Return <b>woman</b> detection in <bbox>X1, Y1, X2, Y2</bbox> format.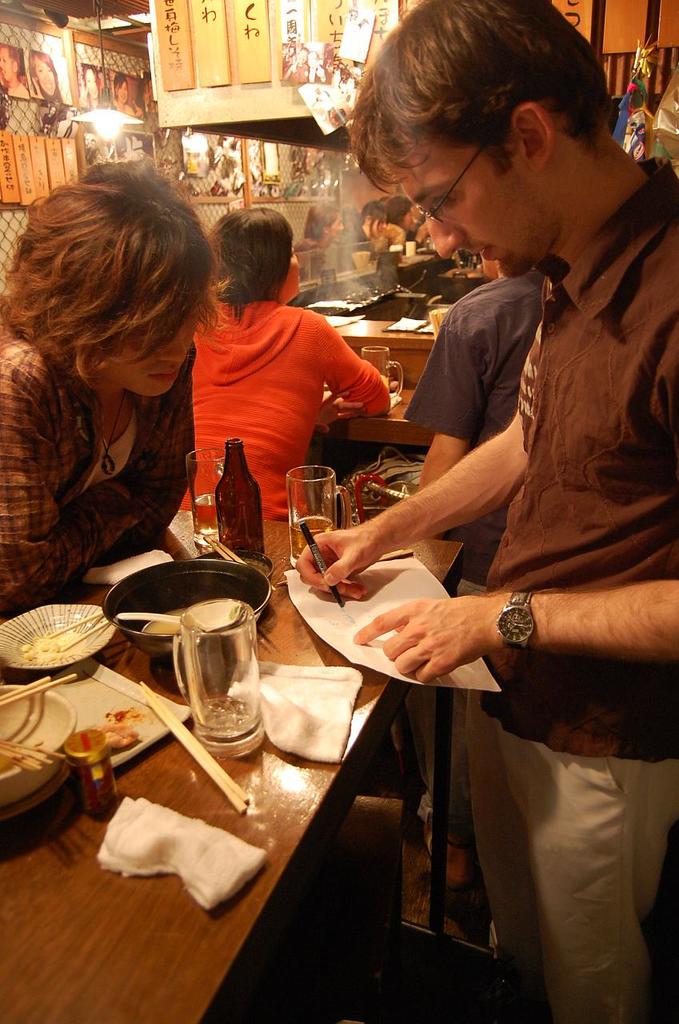
<bbox>294, 198, 353, 262</bbox>.
